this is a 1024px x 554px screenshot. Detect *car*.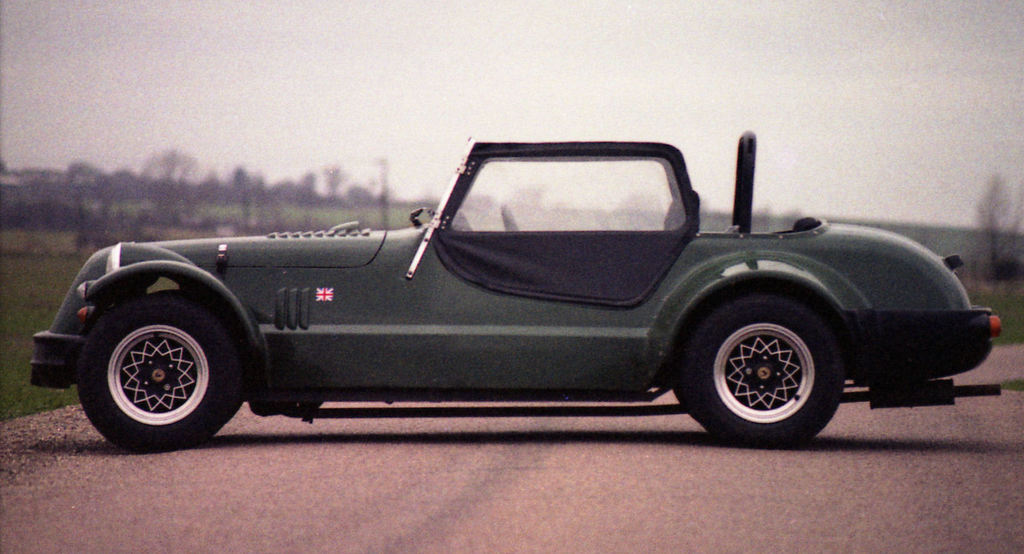
28, 133, 993, 436.
